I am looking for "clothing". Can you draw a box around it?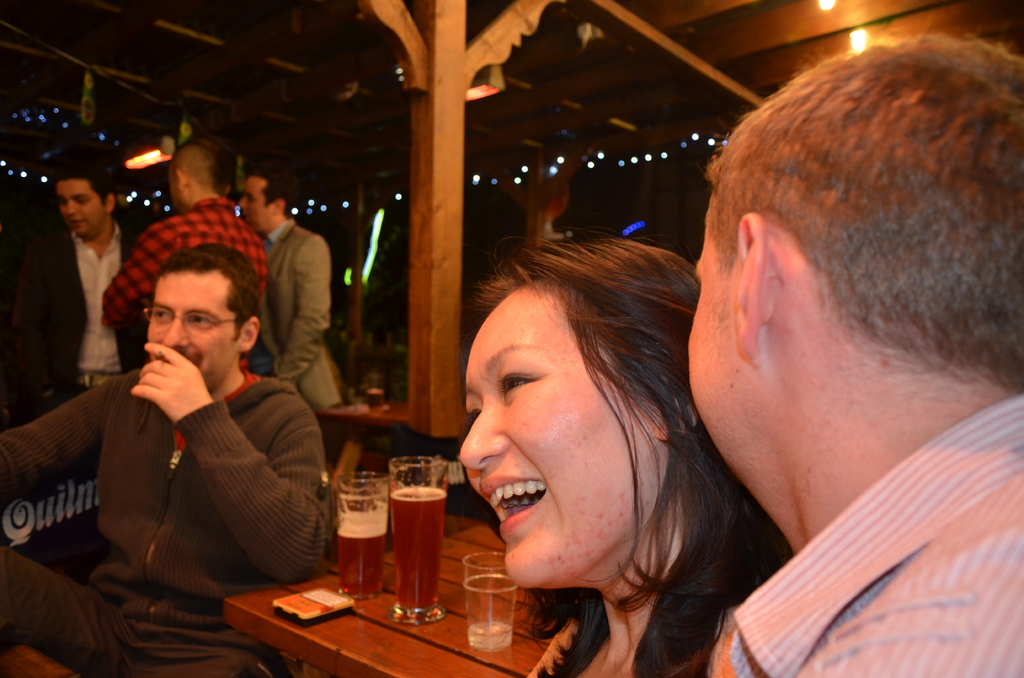
Sure, the bounding box is box=[10, 227, 138, 414].
